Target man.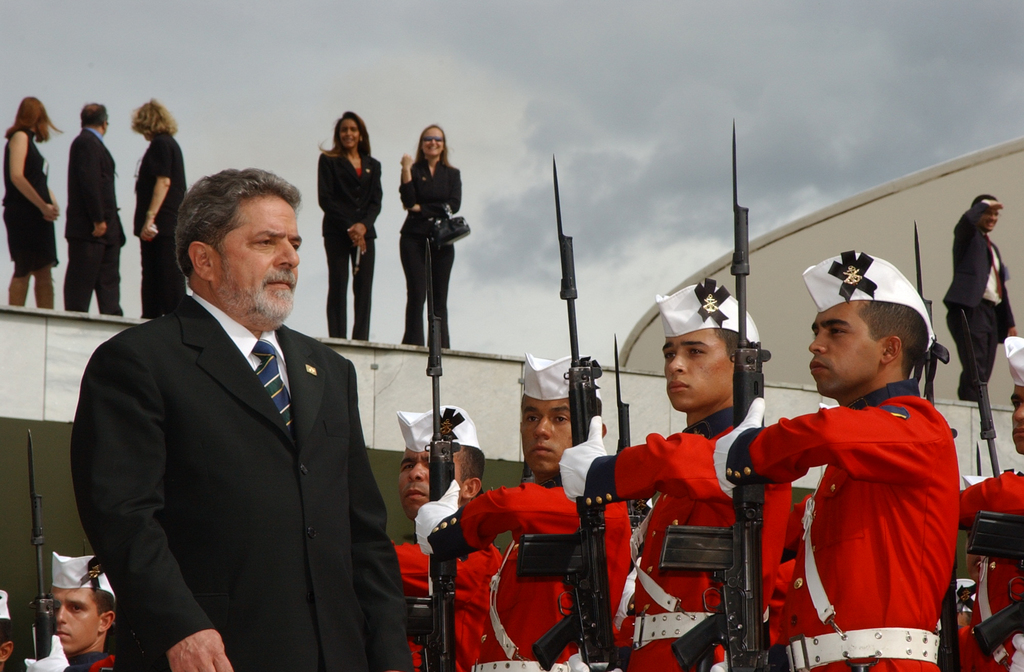
Target region: rect(556, 283, 790, 671).
